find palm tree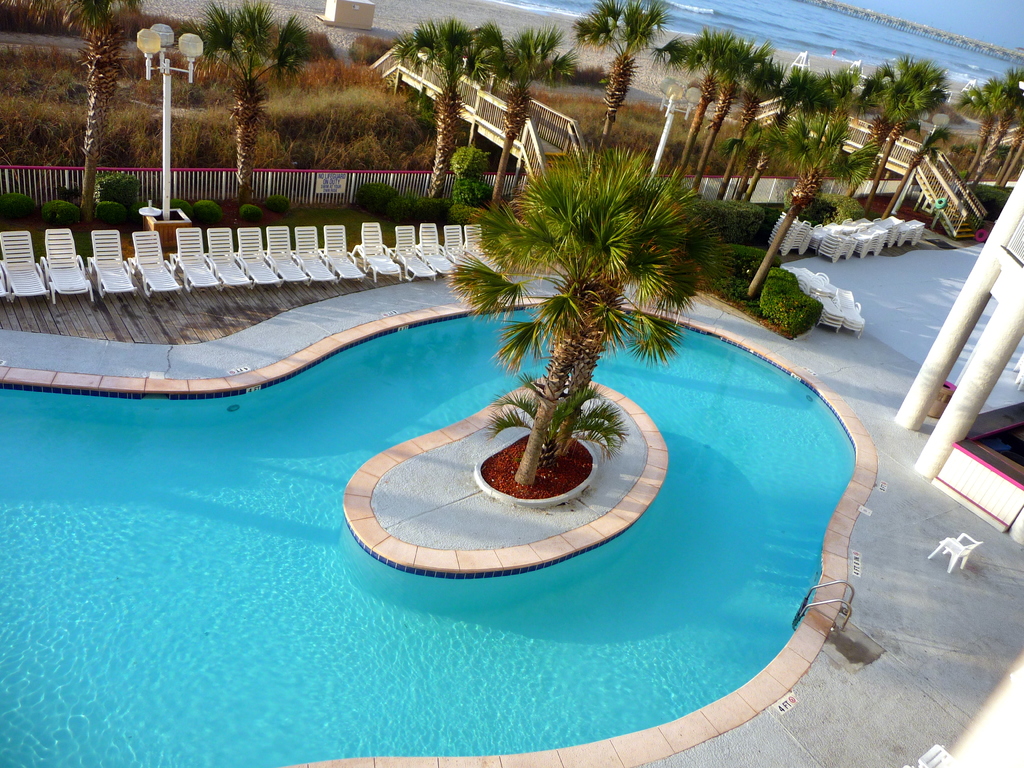
<box>834,69,872,164</box>
